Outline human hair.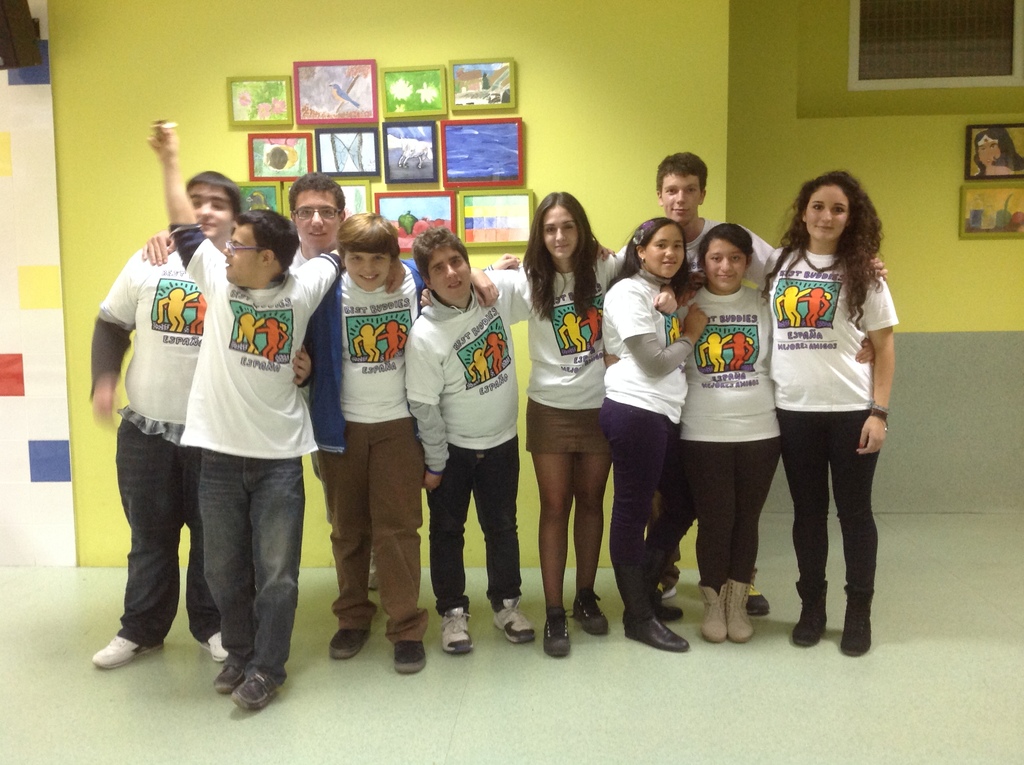
Outline: 534,187,611,302.
